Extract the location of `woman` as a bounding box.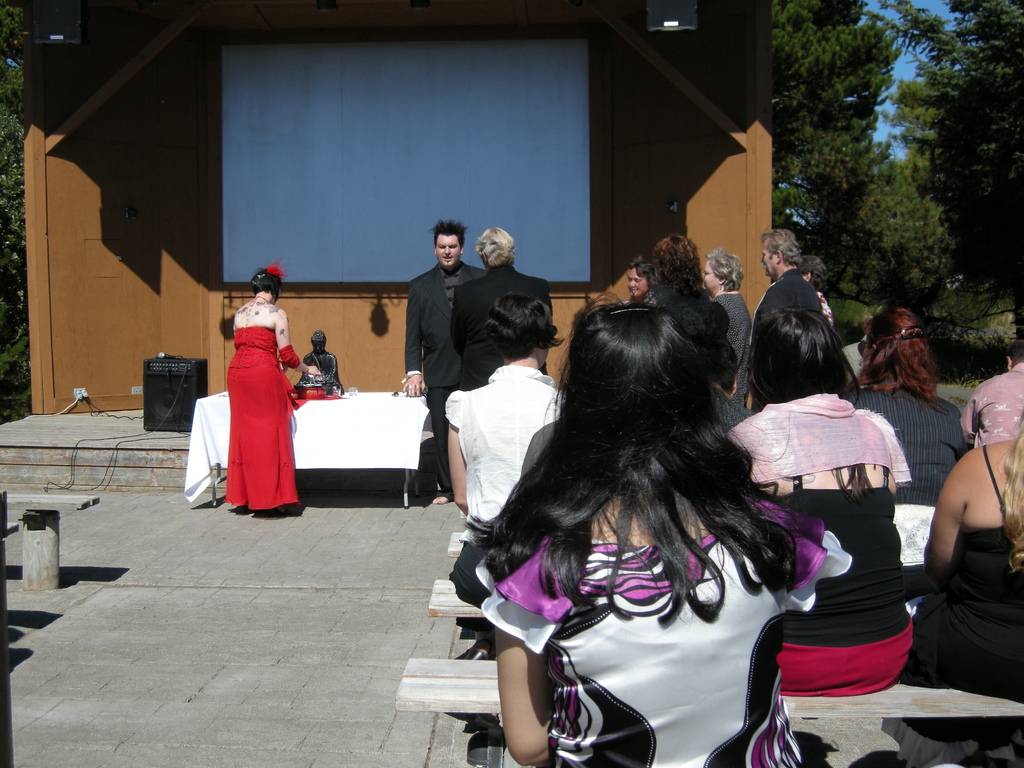
l=721, t=305, r=911, b=695.
